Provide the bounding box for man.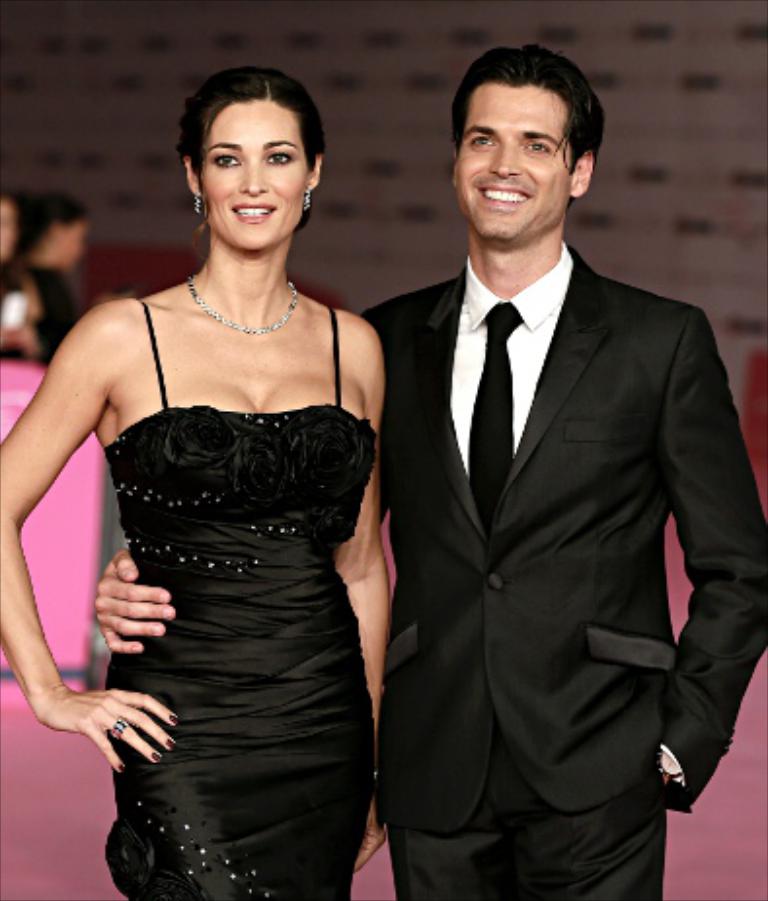
bbox=(343, 21, 749, 900).
